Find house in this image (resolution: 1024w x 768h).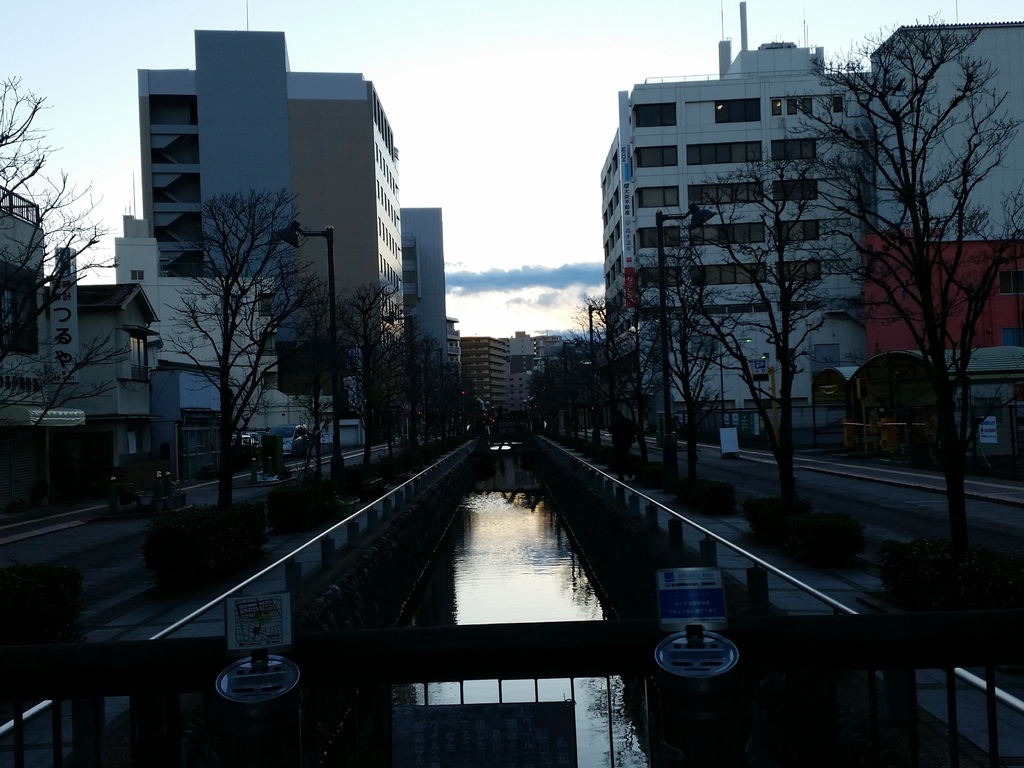
90/52/419/500.
